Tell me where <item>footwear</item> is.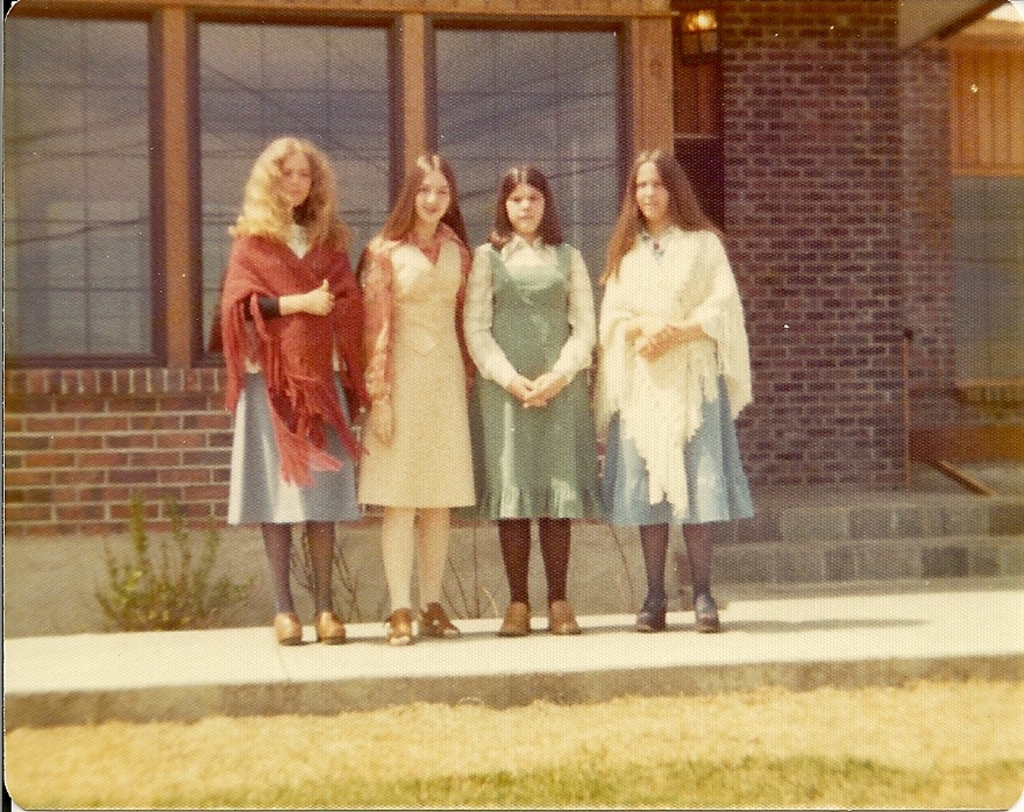
<item>footwear</item> is at {"left": 550, "top": 604, "right": 576, "bottom": 635}.
